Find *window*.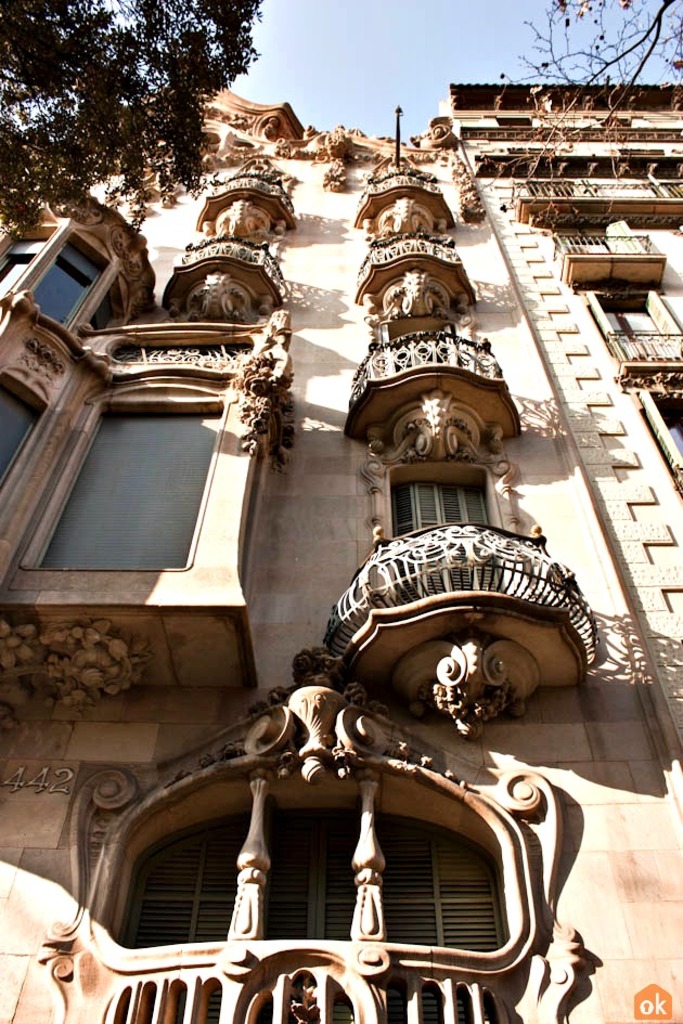
locate(655, 393, 682, 464).
